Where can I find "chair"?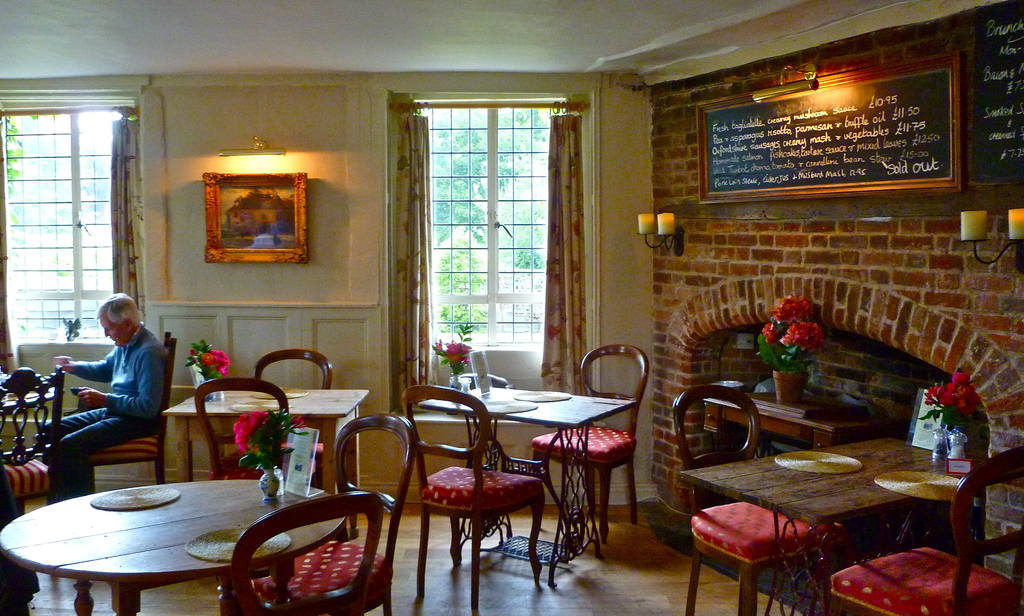
You can find it at crop(254, 348, 335, 494).
